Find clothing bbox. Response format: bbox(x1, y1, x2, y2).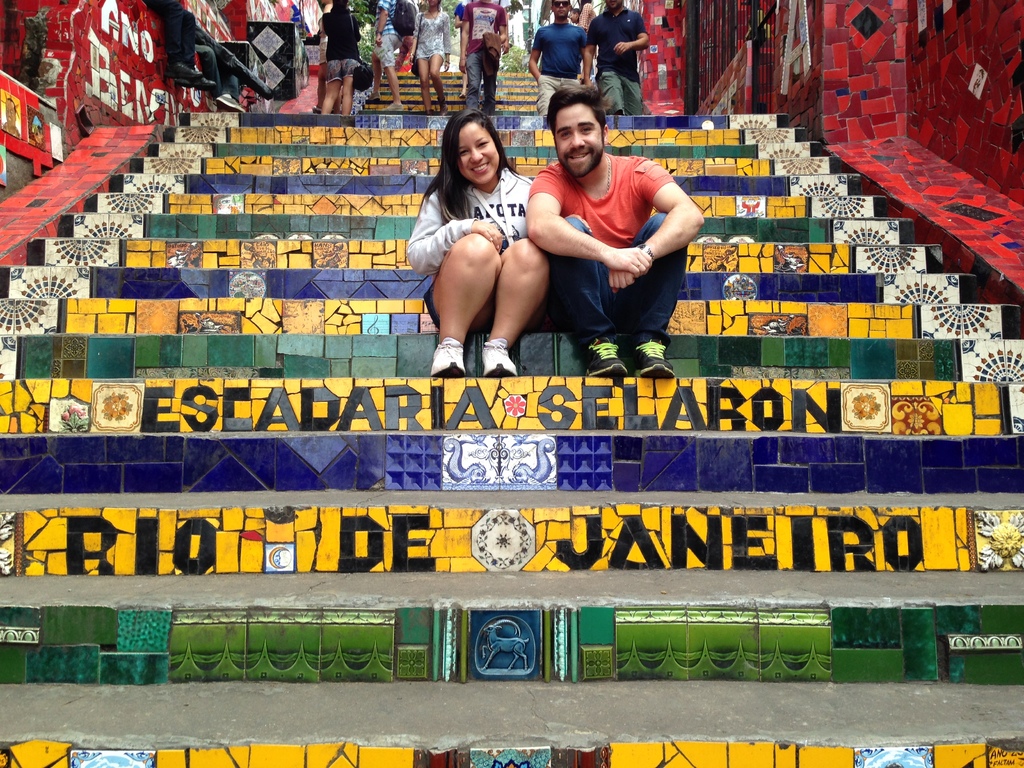
bbox(372, 0, 399, 65).
